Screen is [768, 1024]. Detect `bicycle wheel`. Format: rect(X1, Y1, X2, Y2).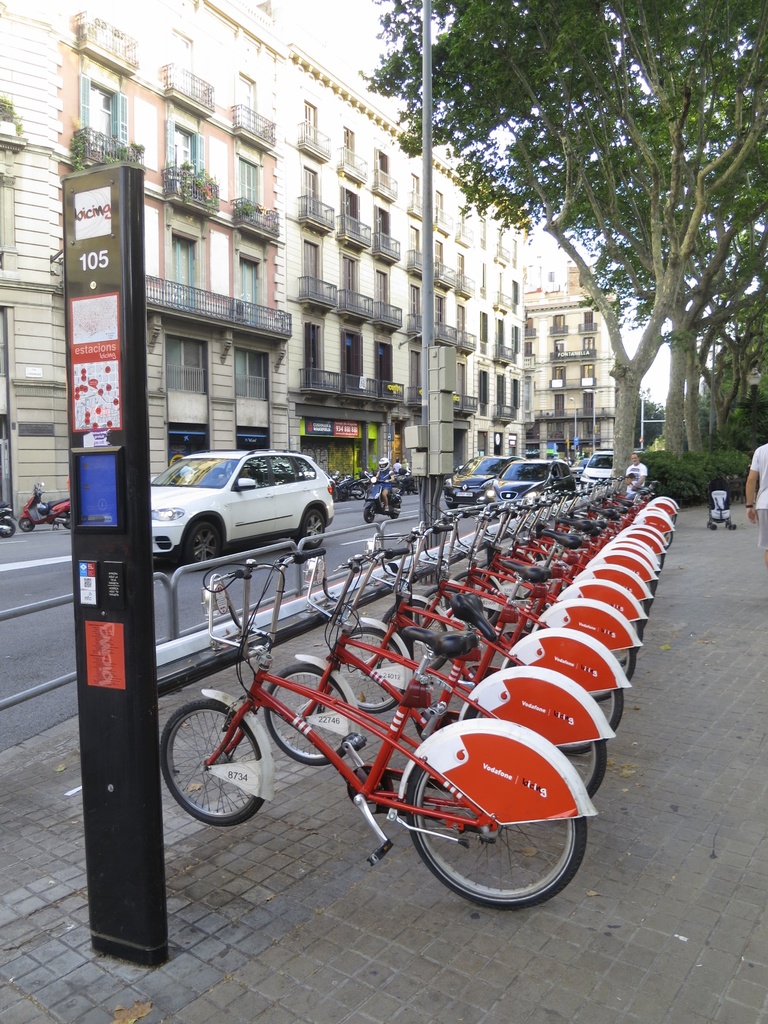
rect(508, 655, 623, 753).
